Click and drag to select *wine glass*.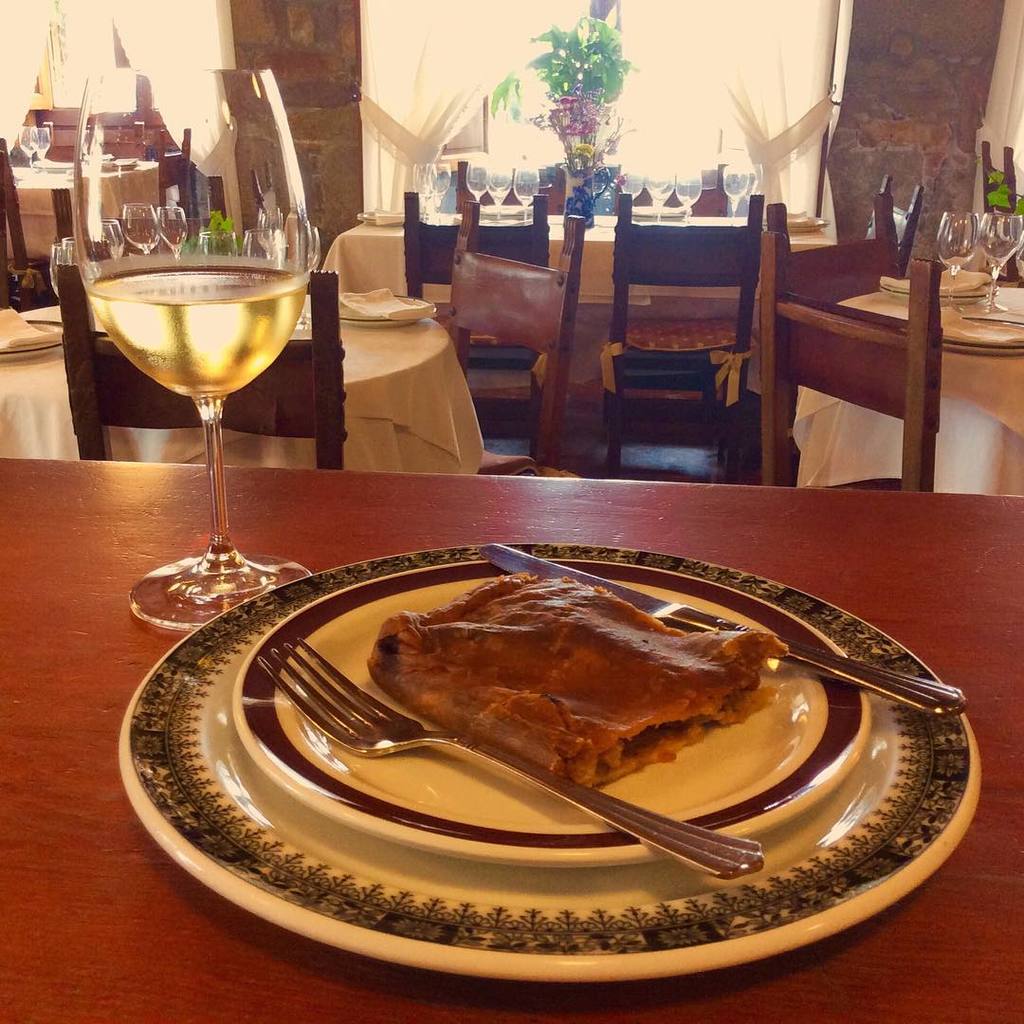
Selection: pyautogui.locateOnScreen(514, 169, 544, 222).
